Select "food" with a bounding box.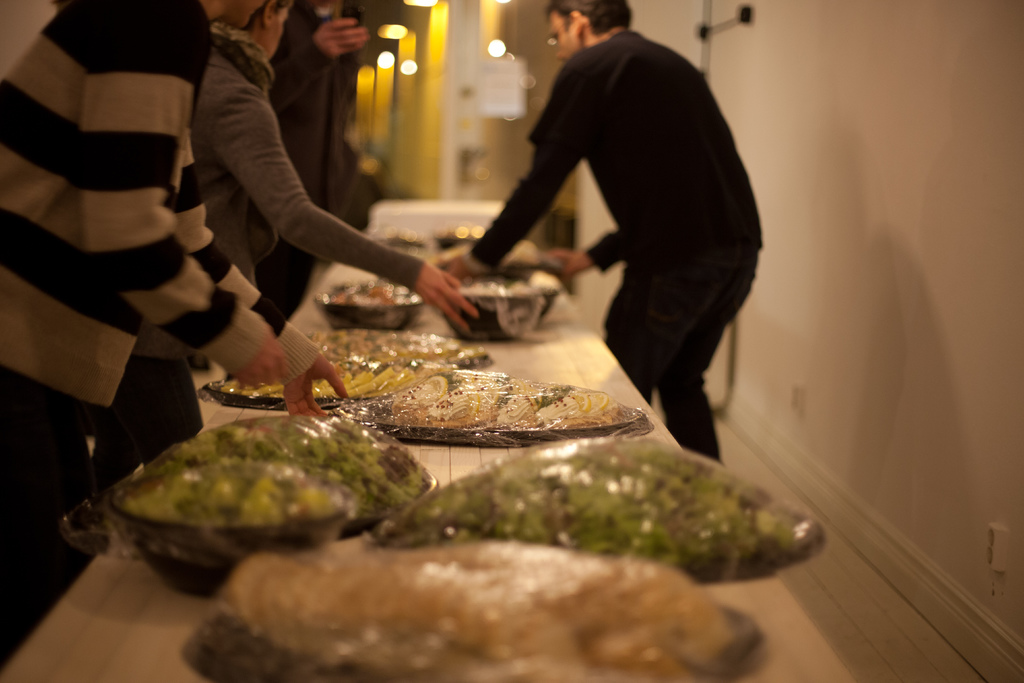
x1=304, y1=325, x2=485, y2=363.
